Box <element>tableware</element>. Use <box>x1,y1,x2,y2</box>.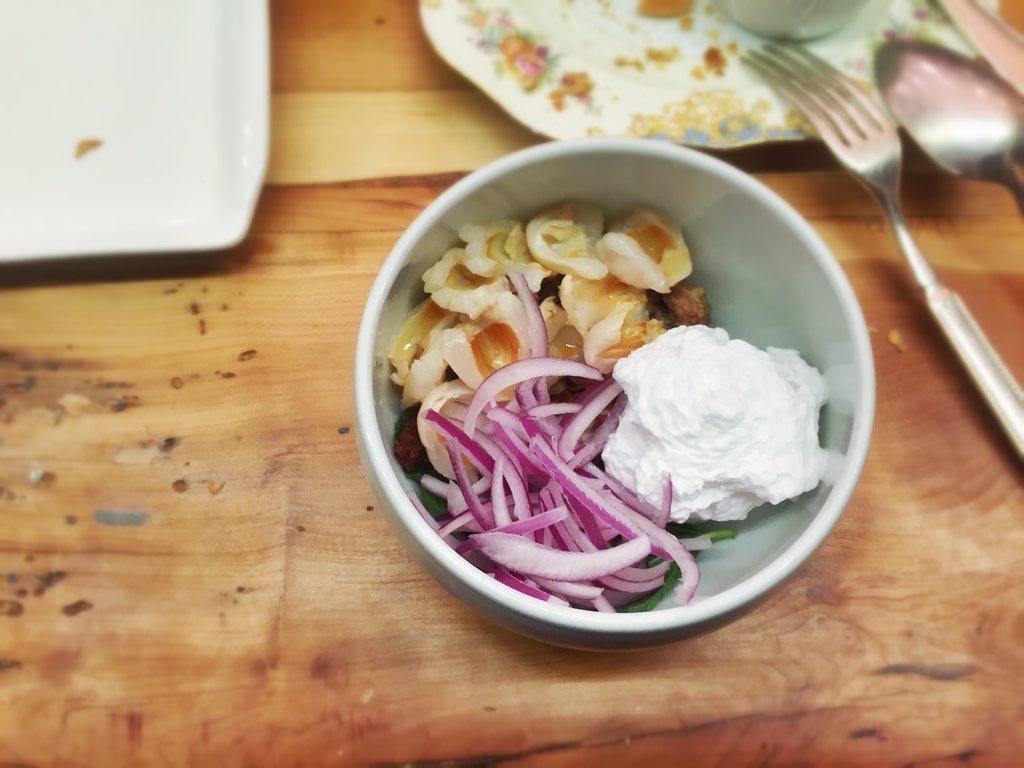
<box>3,0,266,267</box>.
